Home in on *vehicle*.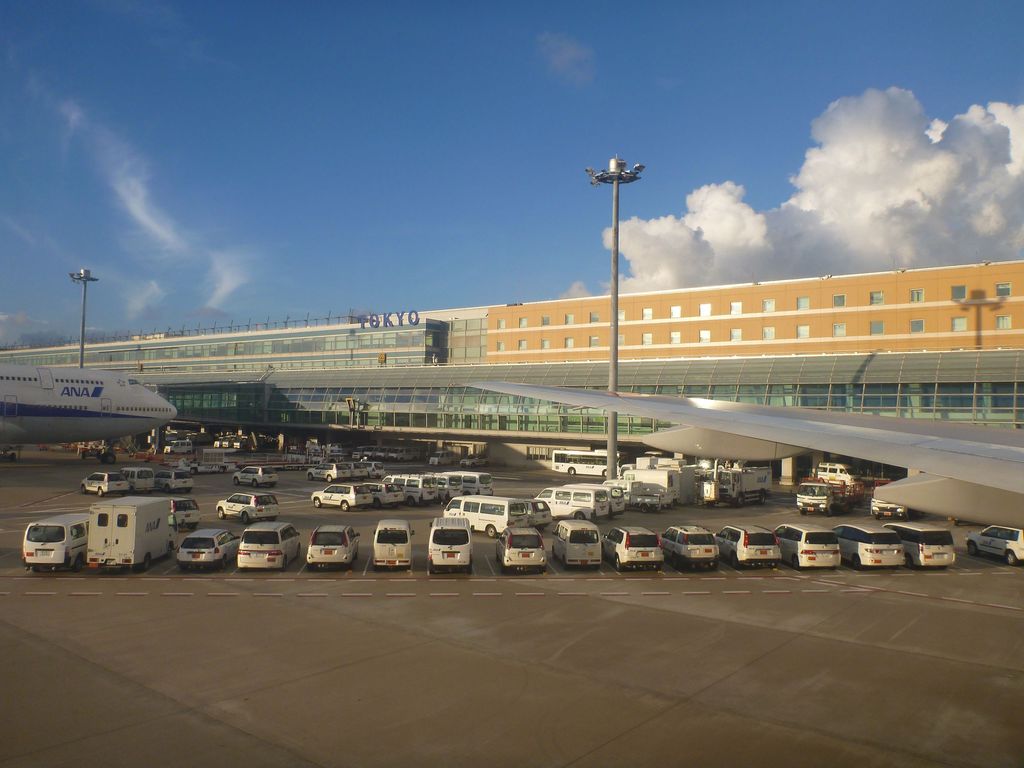
Homed in at {"x1": 184, "y1": 447, "x2": 237, "y2": 466}.
